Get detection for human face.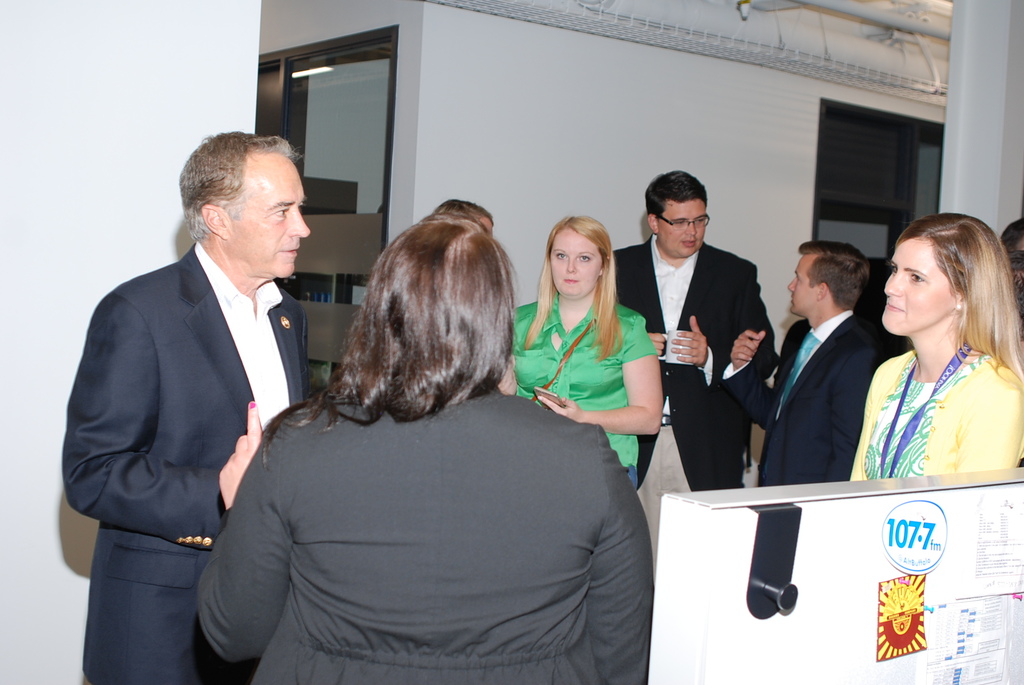
Detection: box=[547, 231, 605, 297].
